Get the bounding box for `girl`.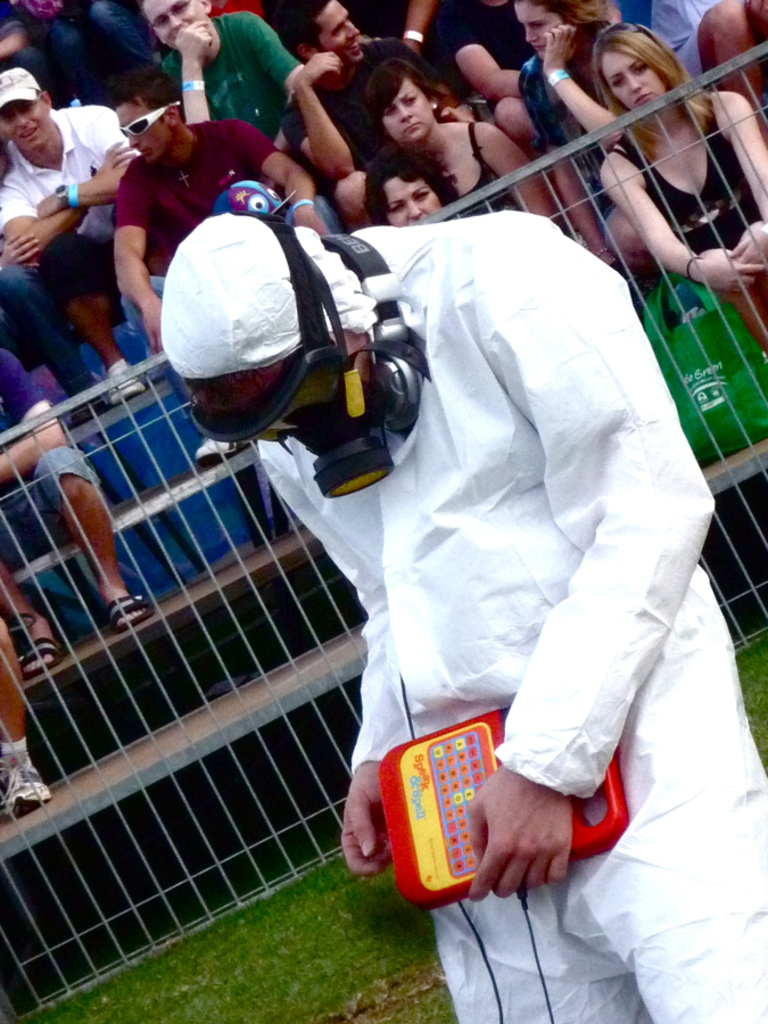
(x1=597, y1=23, x2=767, y2=349).
